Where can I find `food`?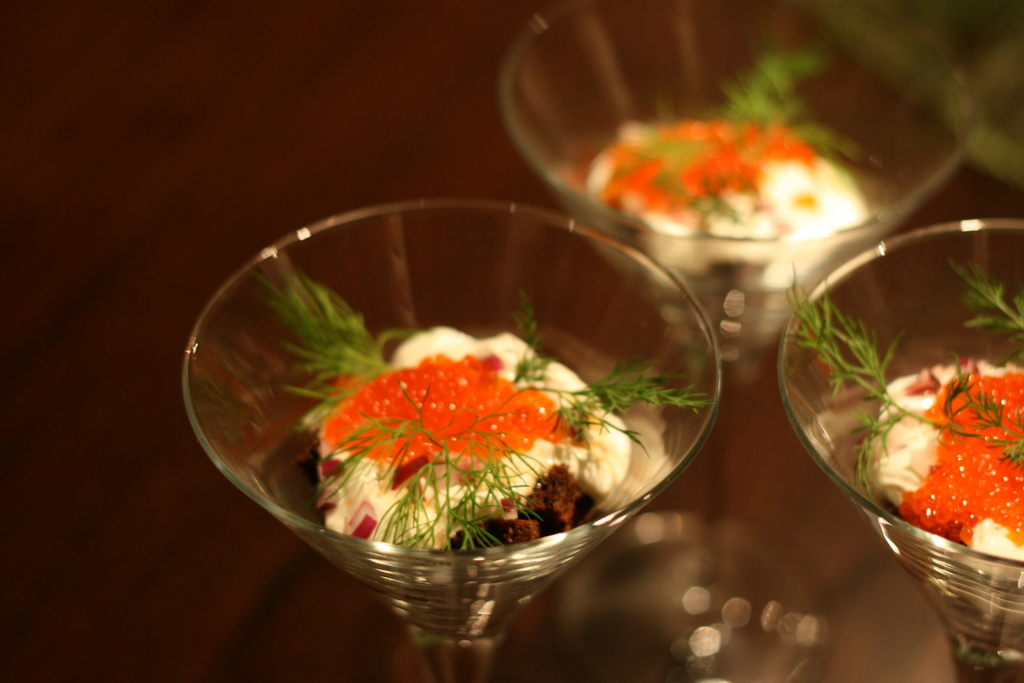
You can find it at (x1=794, y1=258, x2=1023, y2=563).
